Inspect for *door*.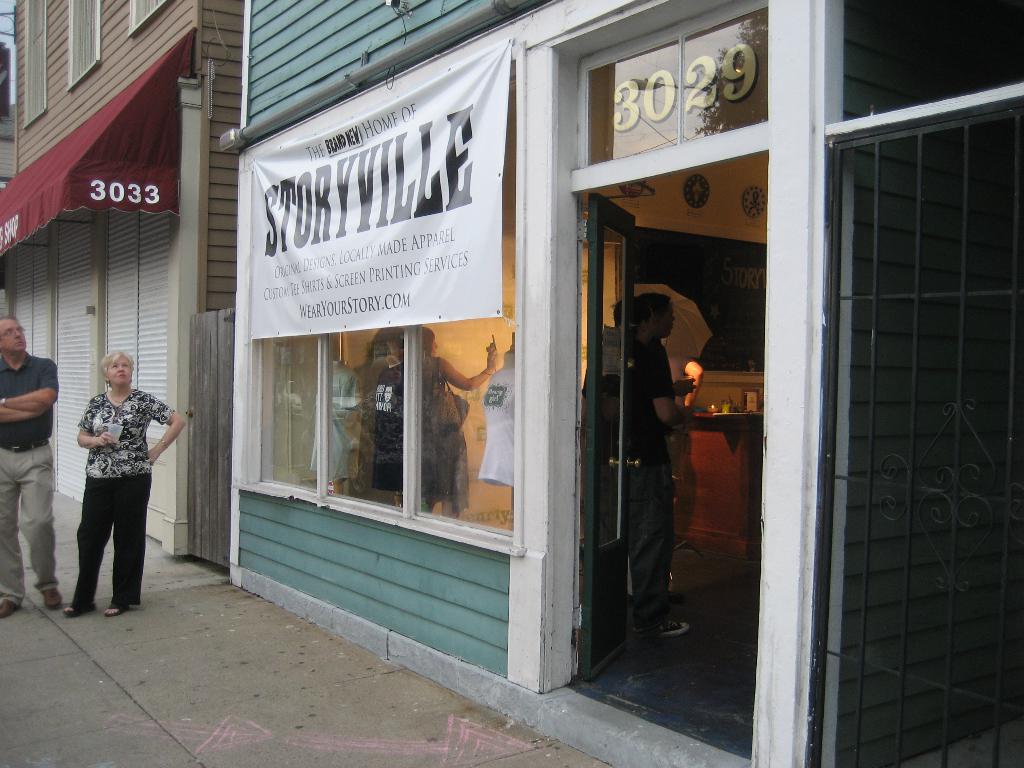
Inspection: <region>190, 304, 242, 566</region>.
